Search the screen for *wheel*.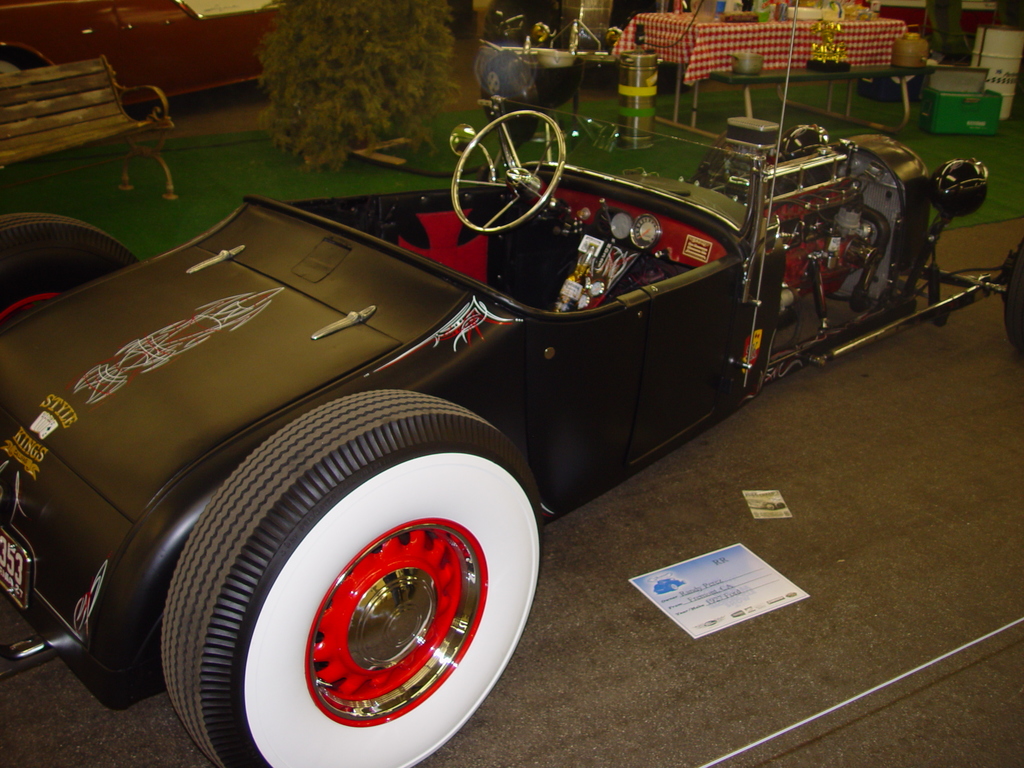
Found at 0:210:140:323.
